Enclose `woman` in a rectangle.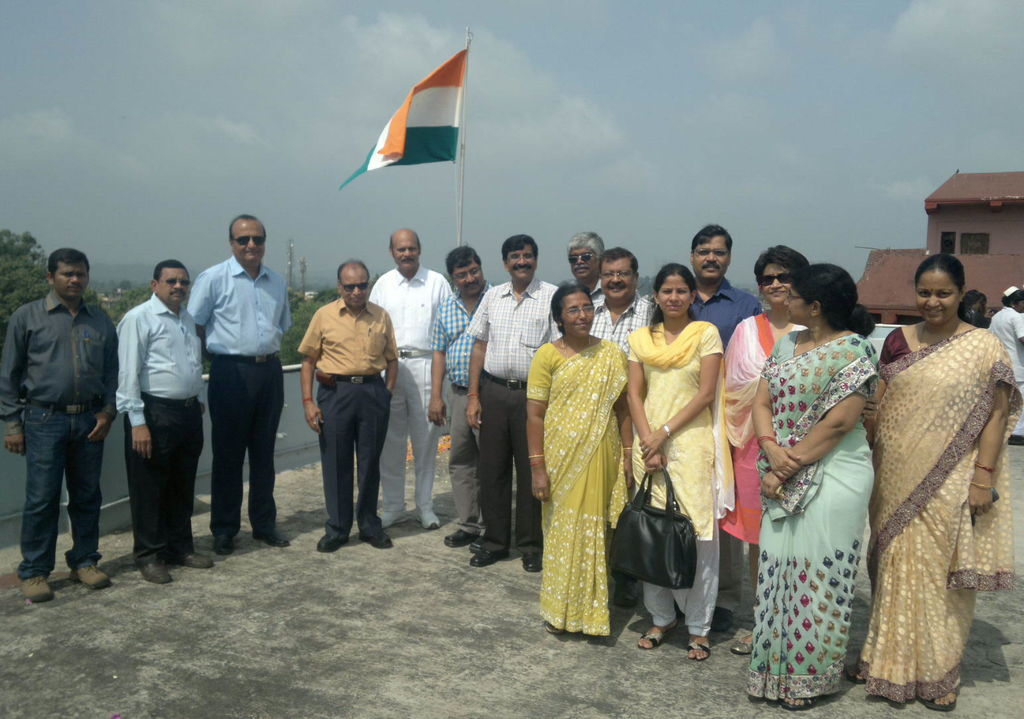
<box>857,257,1018,701</box>.
